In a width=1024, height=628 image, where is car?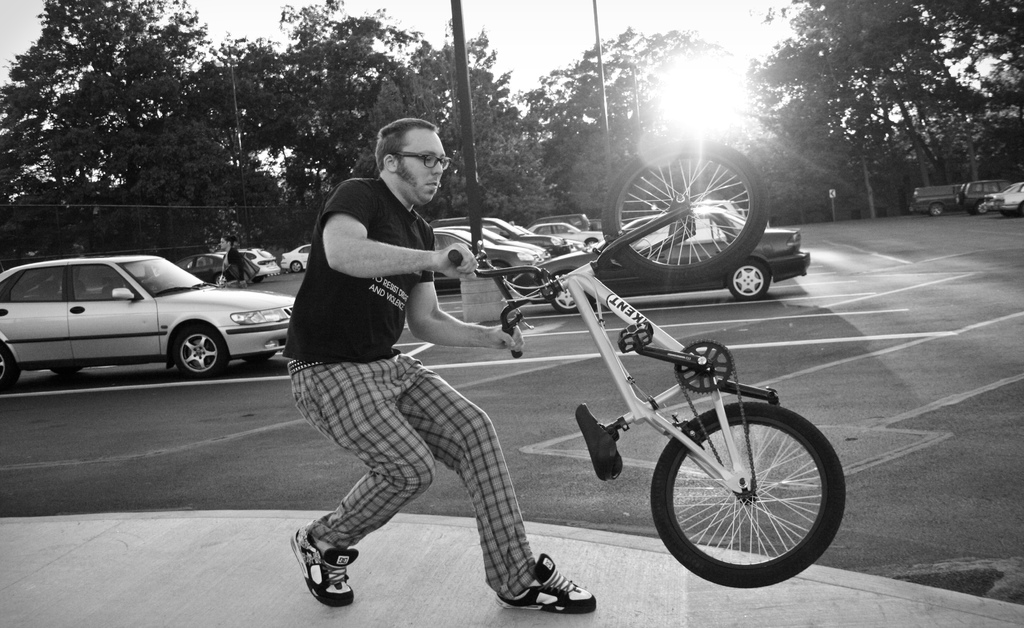
bbox=(430, 226, 543, 294).
